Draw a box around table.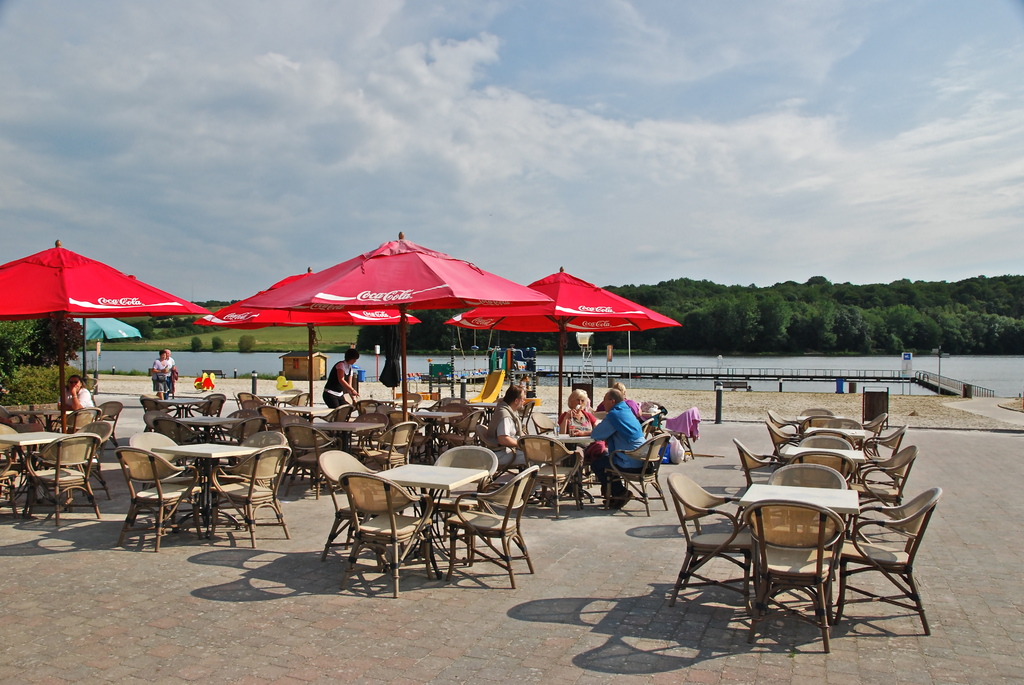
bbox=(371, 456, 488, 579).
